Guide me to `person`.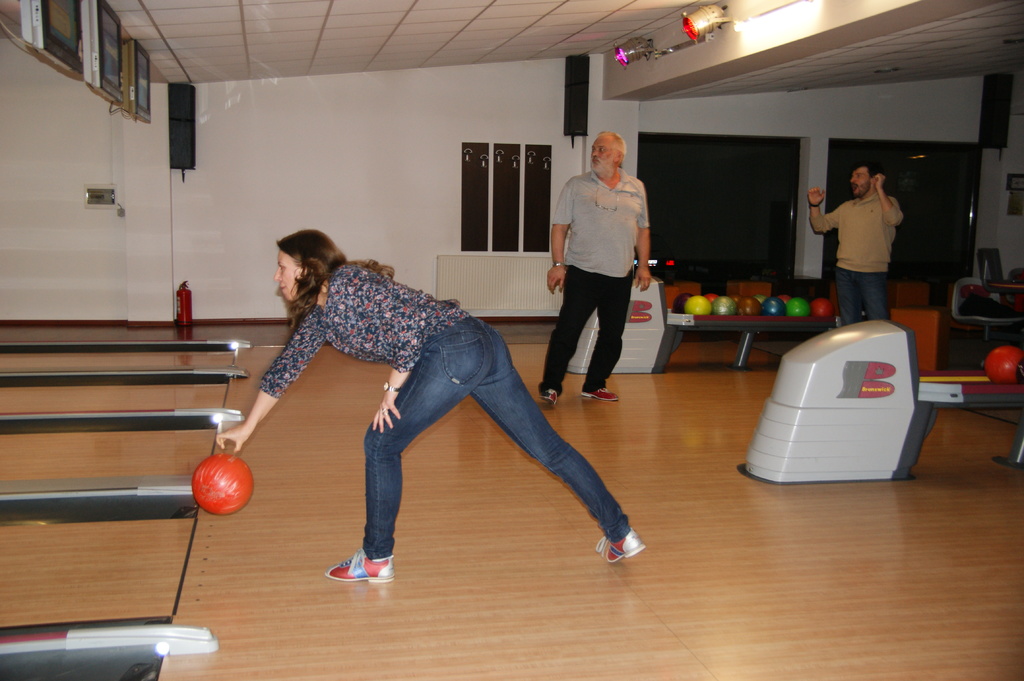
Guidance: BBox(220, 225, 649, 575).
